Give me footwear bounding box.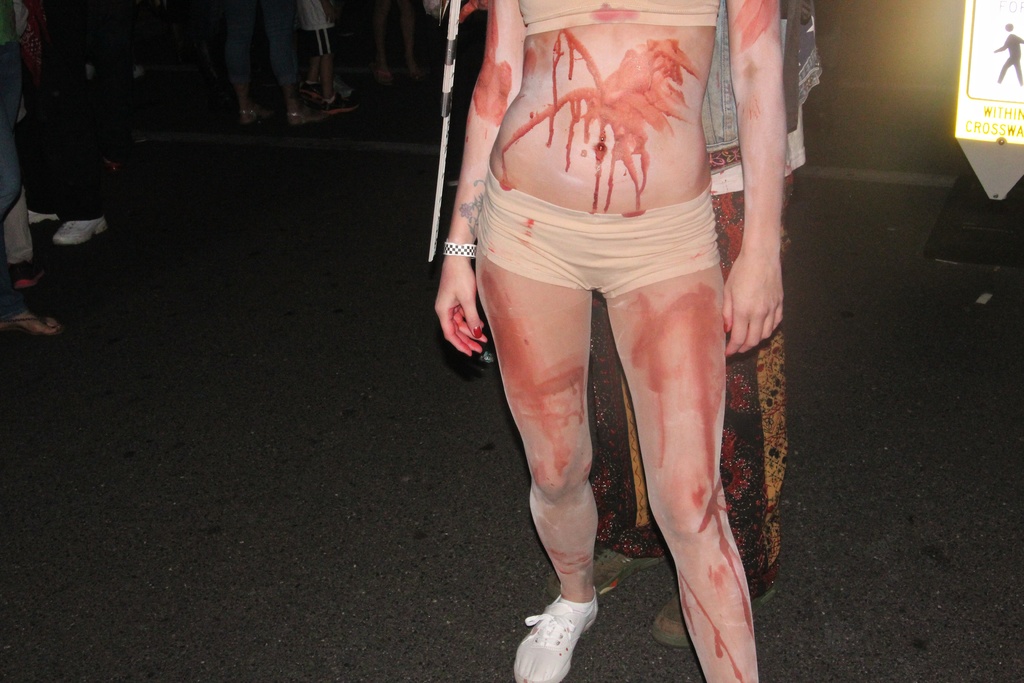
bbox=(8, 260, 50, 288).
